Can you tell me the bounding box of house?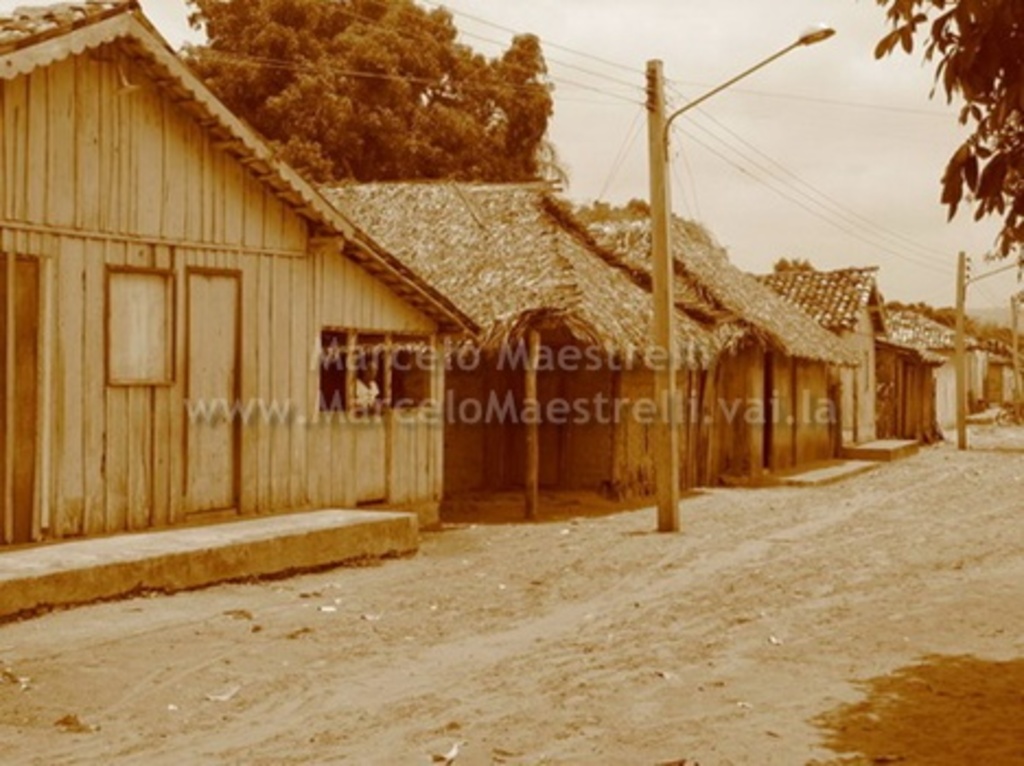
detection(311, 186, 729, 525).
